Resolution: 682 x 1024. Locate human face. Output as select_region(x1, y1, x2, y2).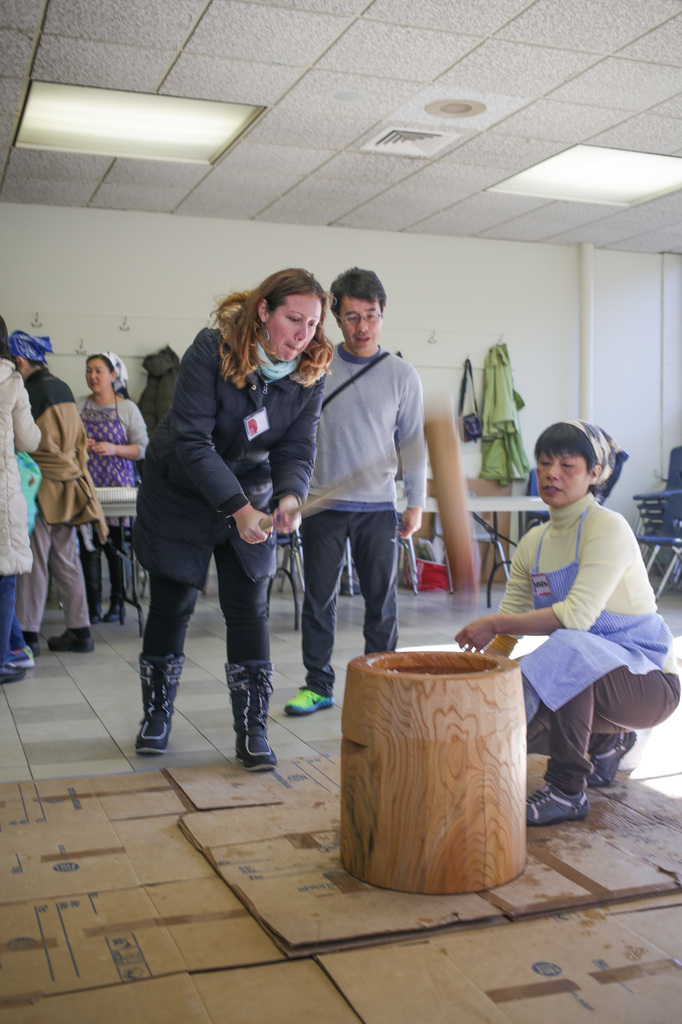
select_region(340, 297, 381, 358).
